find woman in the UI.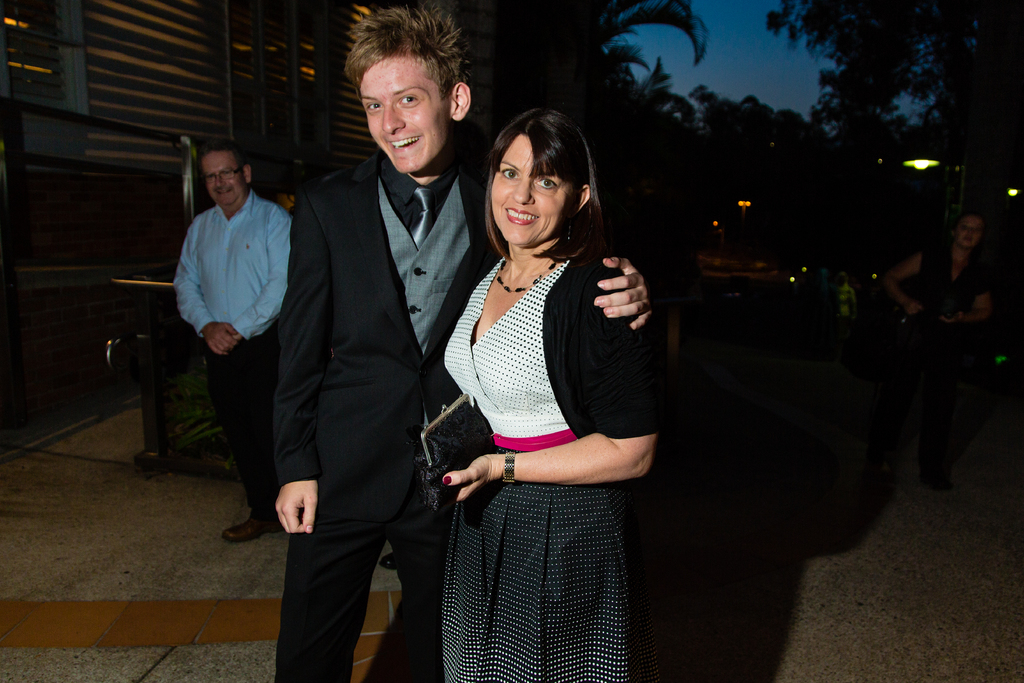
UI element at 330/108/659/682.
